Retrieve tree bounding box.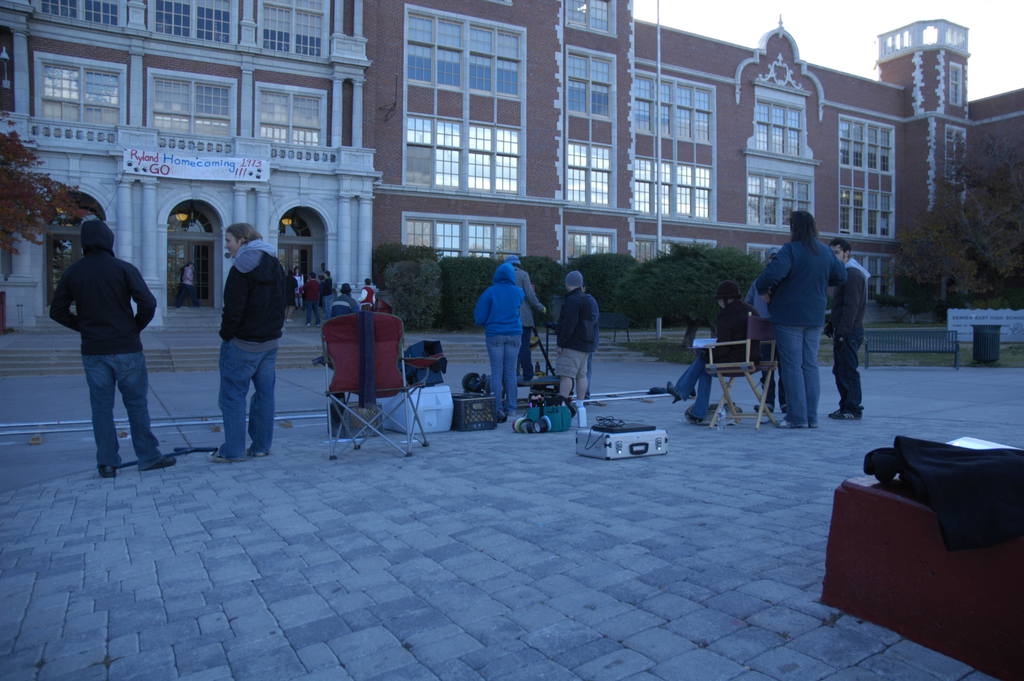
Bounding box: x1=0, y1=136, x2=78, y2=243.
